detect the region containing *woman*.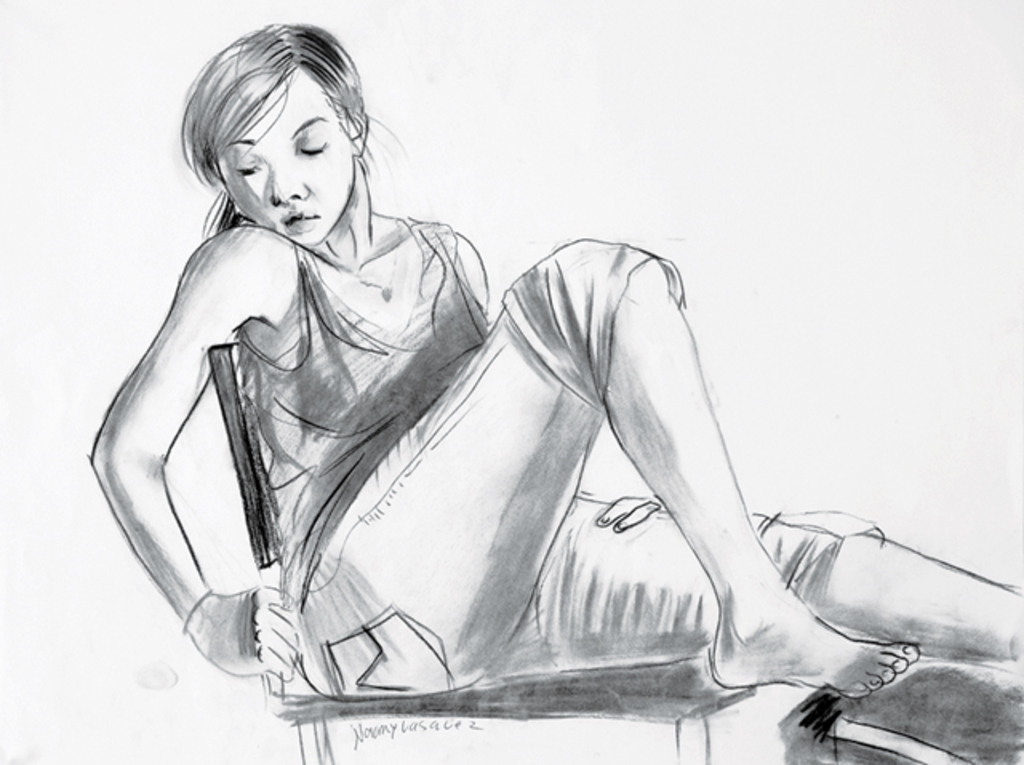
90, 0, 939, 755.
